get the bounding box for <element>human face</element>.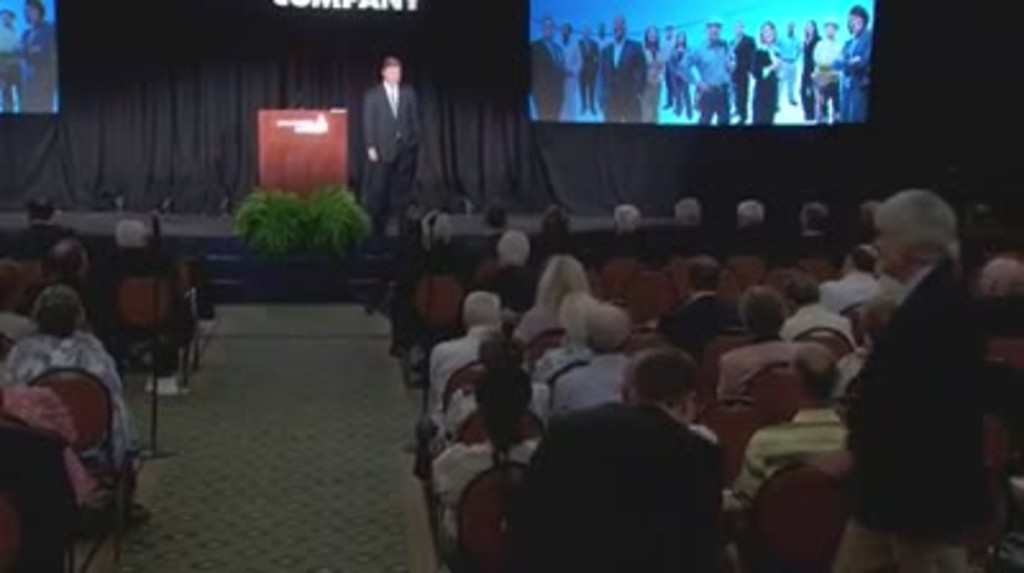
rect(381, 64, 402, 79).
